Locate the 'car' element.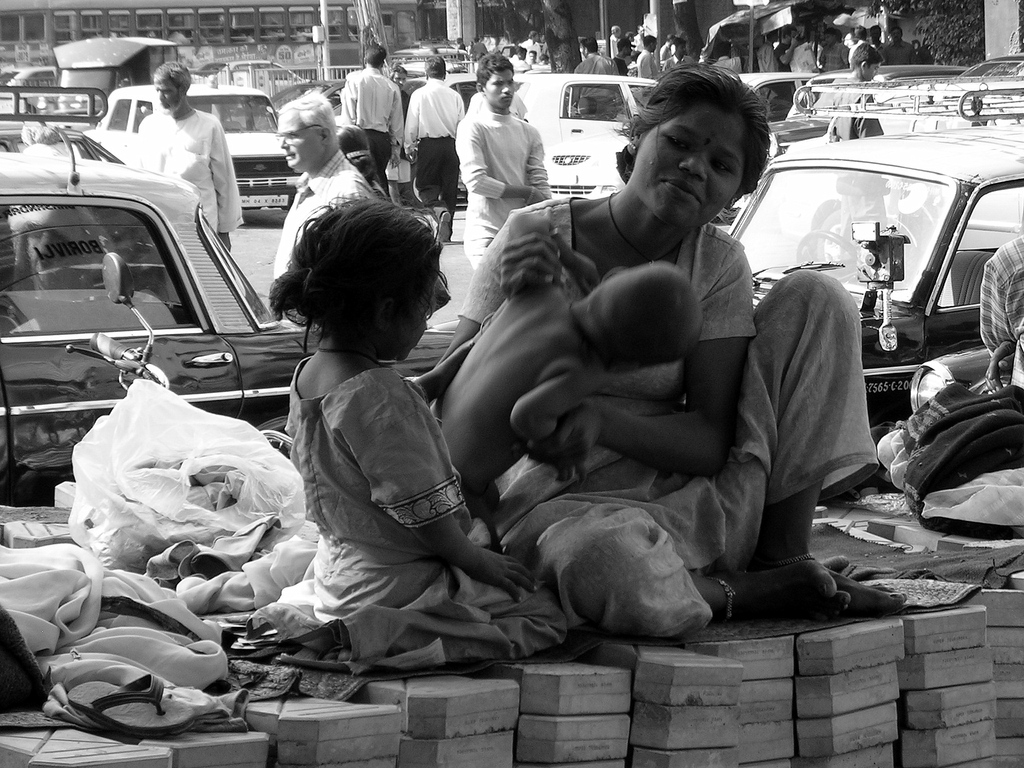
Element bbox: bbox=[726, 81, 1023, 433].
